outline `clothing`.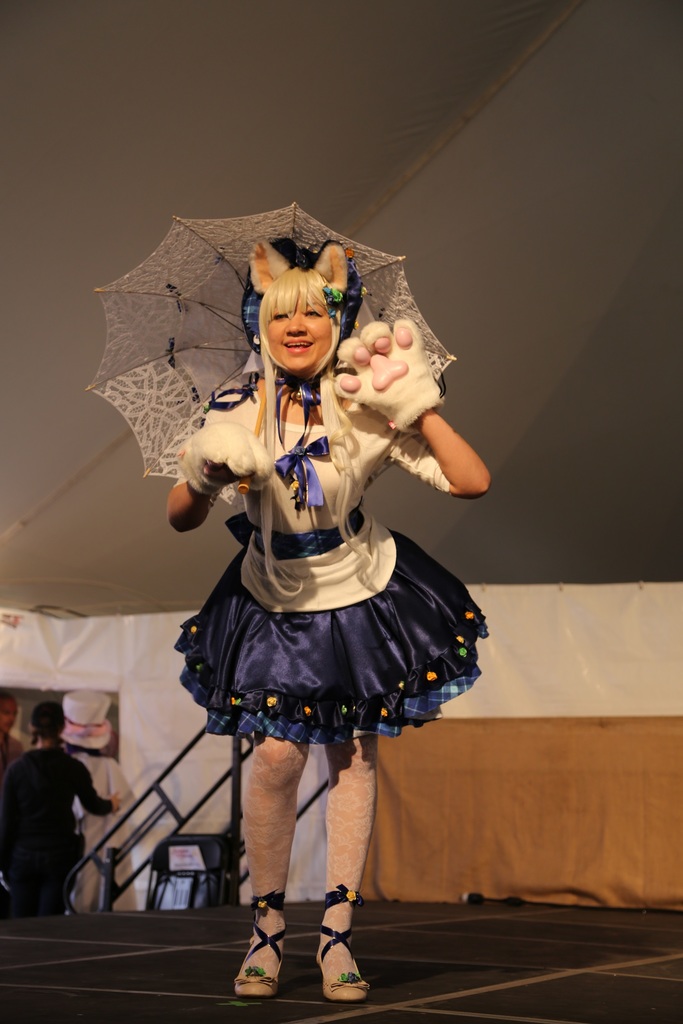
Outline: [163,364,497,764].
